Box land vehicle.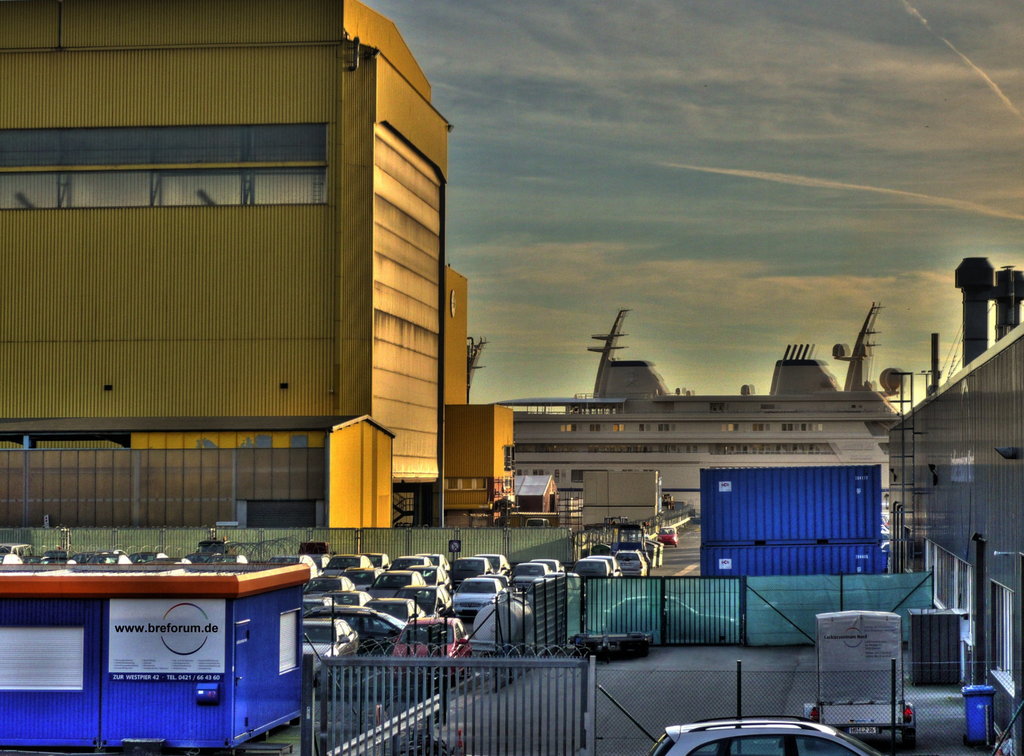
{"left": 268, "top": 554, "right": 317, "bottom": 580}.
